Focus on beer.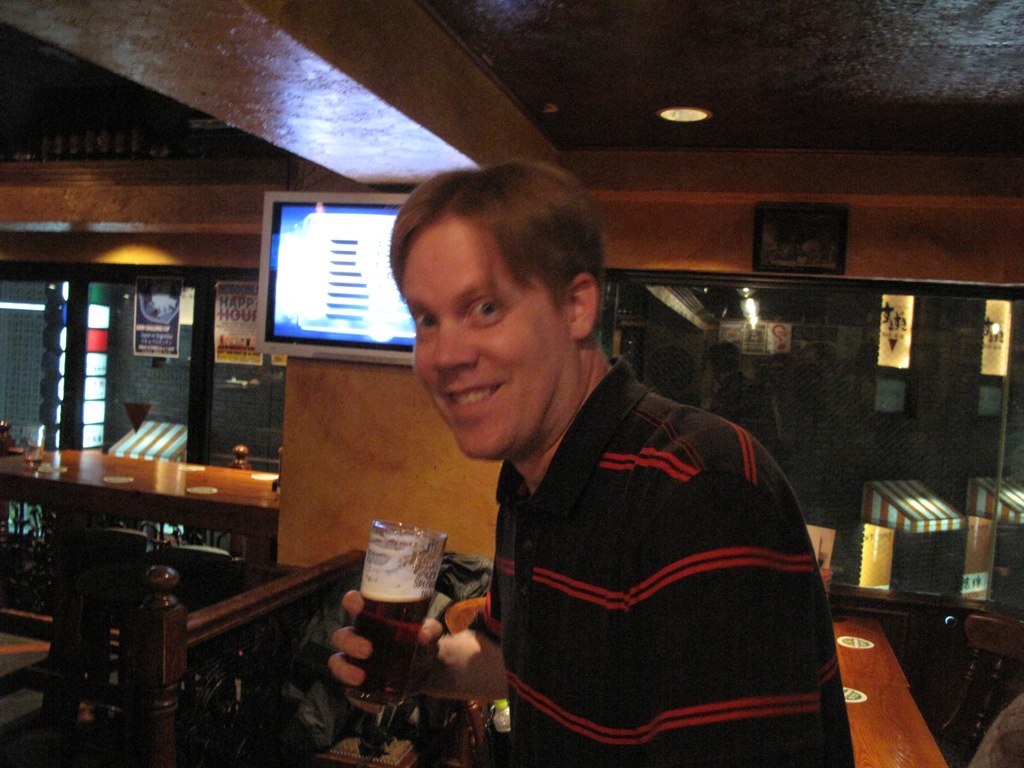
Focused at x1=343 y1=512 x2=453 y2=721.
